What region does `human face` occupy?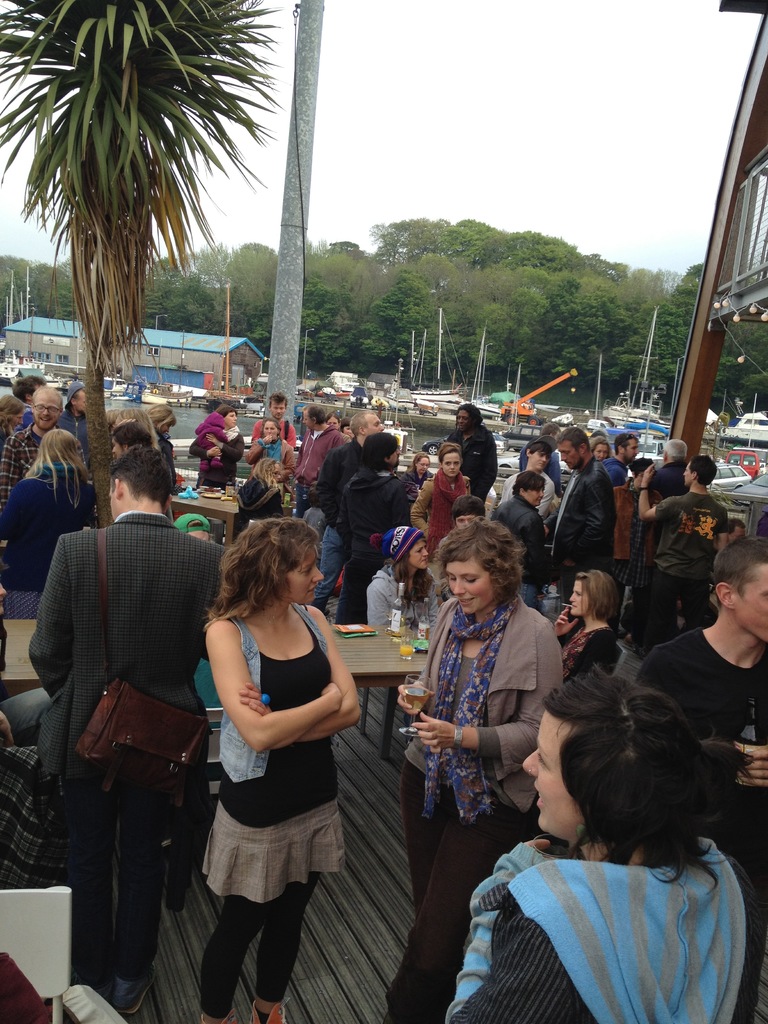
x1=456 y1=516 x2=475 y2=527.
